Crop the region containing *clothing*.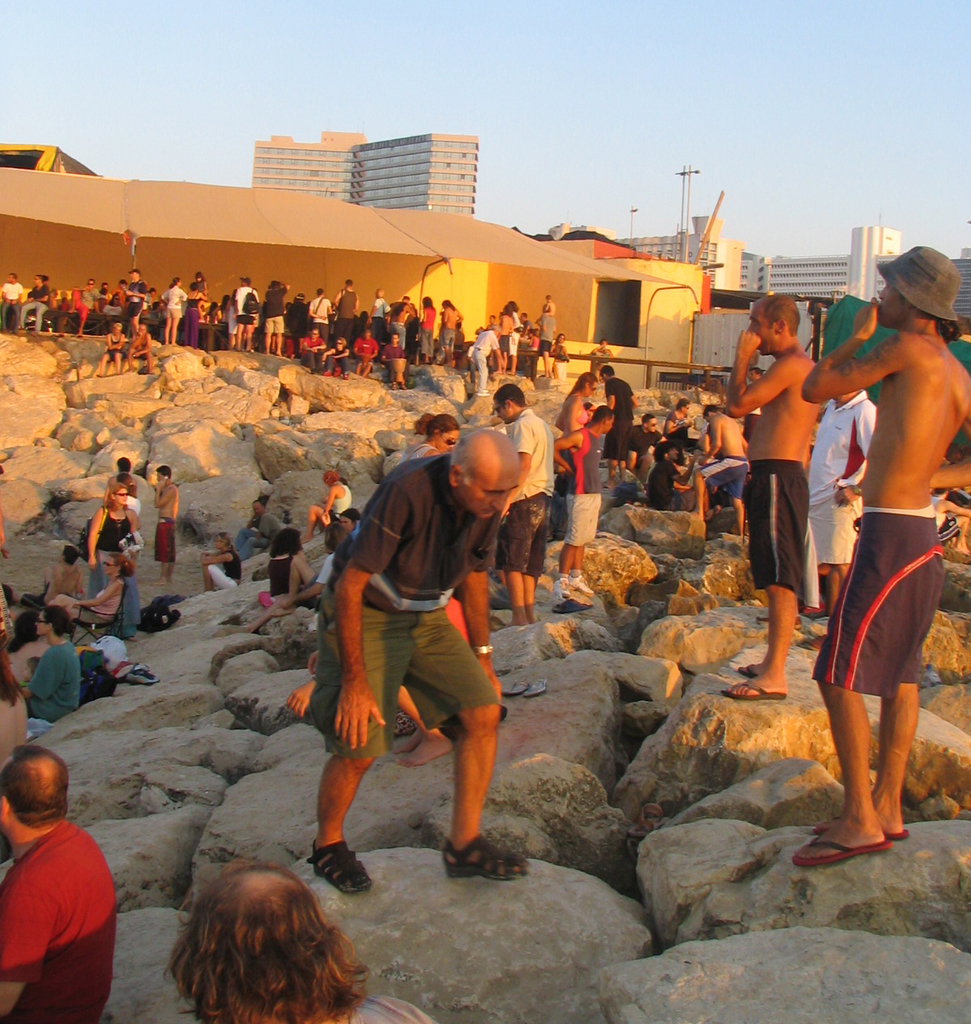
Crop region: [x1=68, y1=284, x2=101, y2=321].
